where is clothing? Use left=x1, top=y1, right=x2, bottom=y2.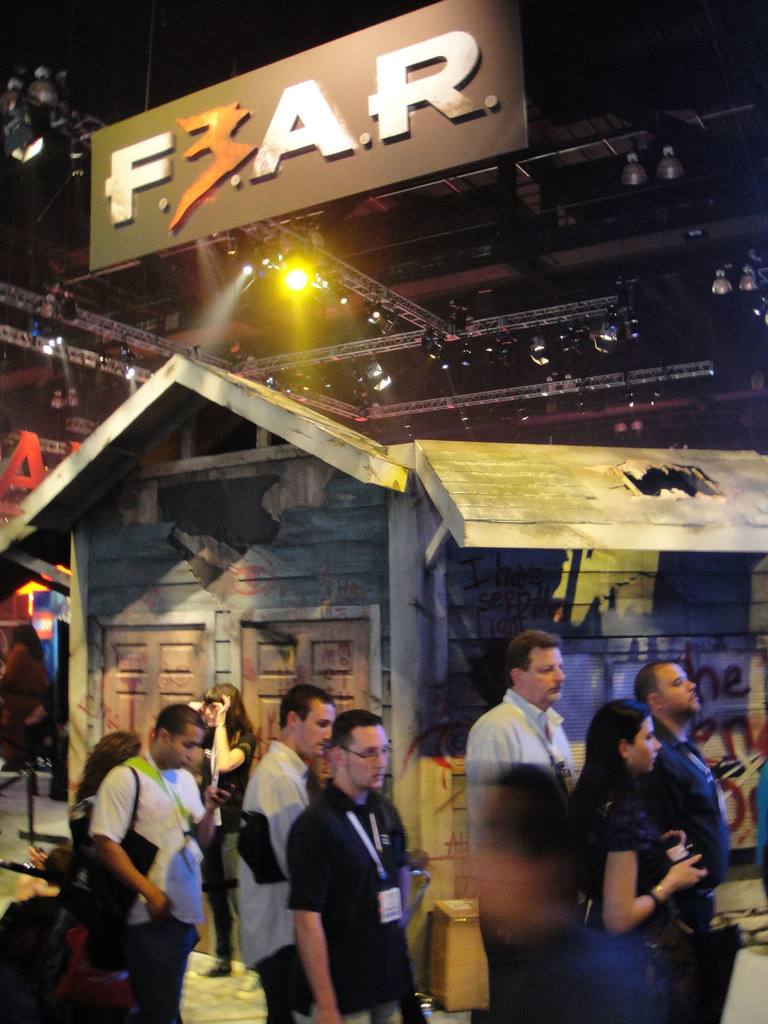
left=84, top=749, right=203, bottom=1022.
